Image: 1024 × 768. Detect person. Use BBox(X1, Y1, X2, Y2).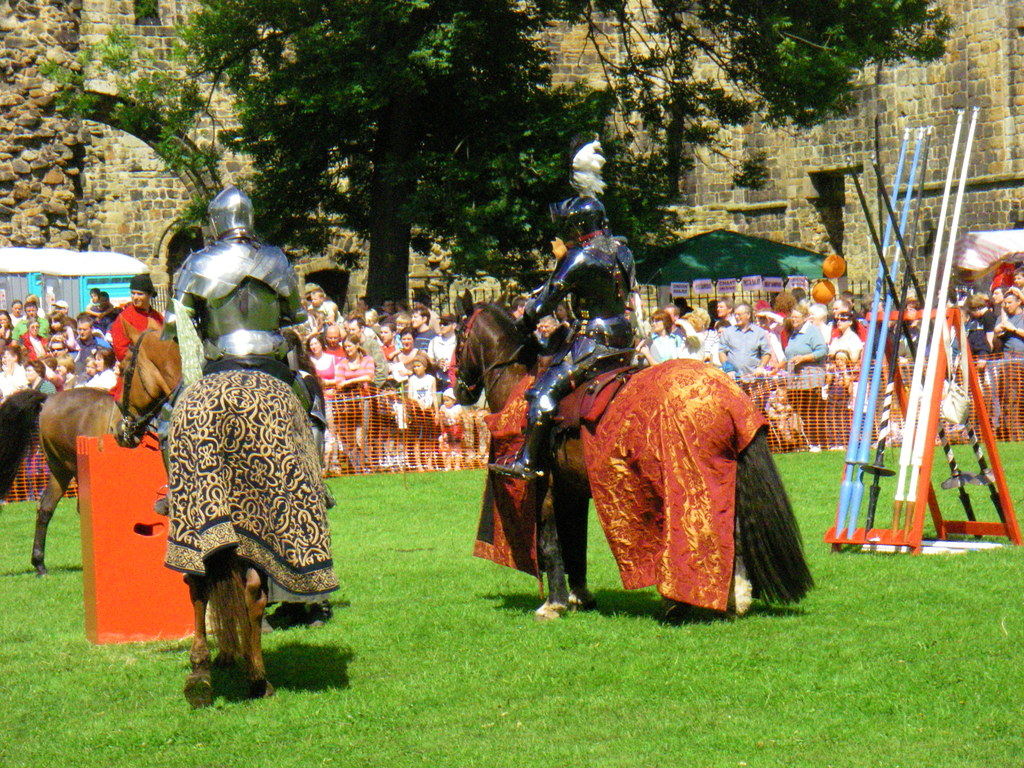
BBox(490, 189, 633, 470).
